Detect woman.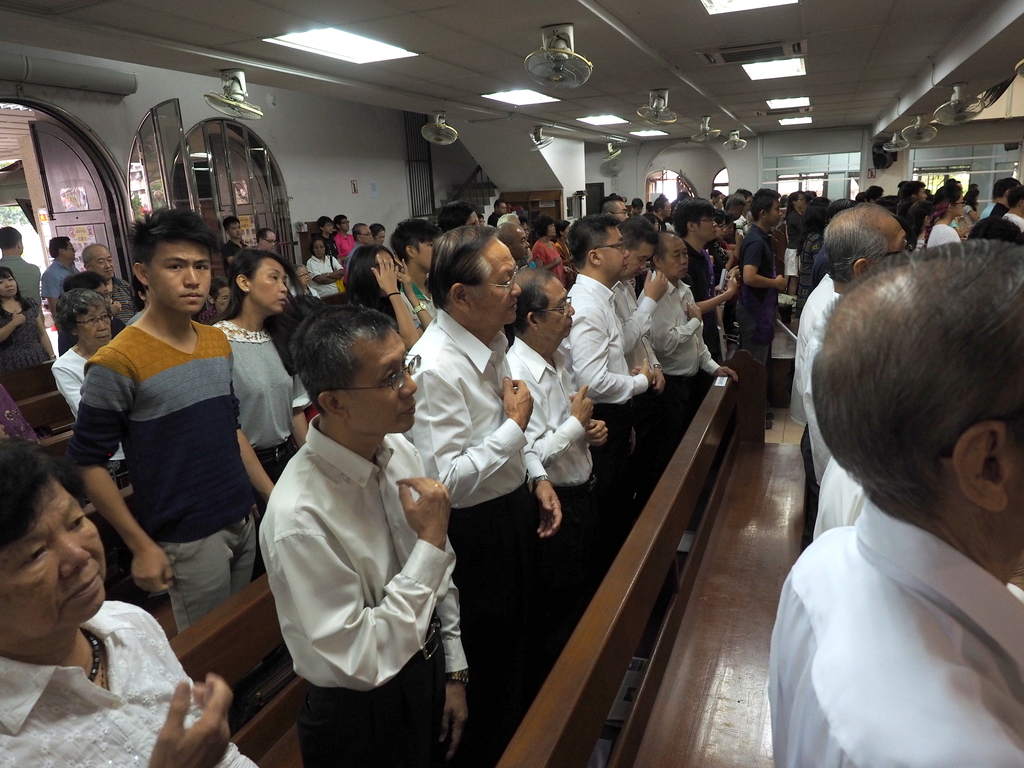
Detected at pyautogui.locateOnScreen(207, 248, 318, 484).
